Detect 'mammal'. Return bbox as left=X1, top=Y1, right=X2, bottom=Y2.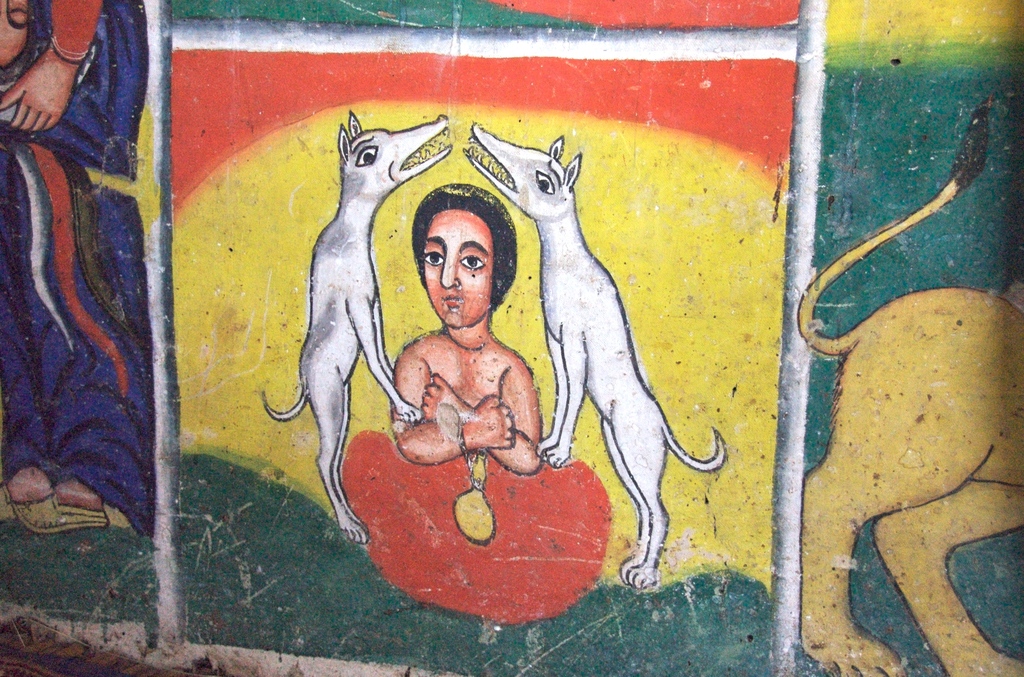
left=388, top=179, right=538, bottom=472.
